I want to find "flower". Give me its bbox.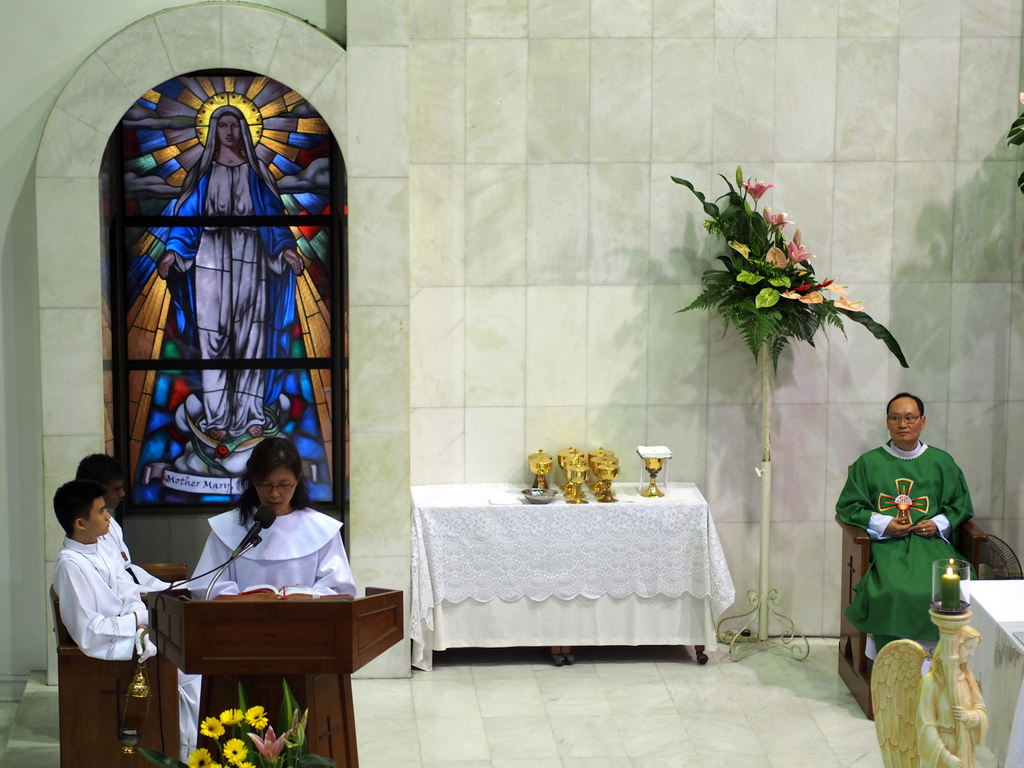
221, 708, 244, 722.
